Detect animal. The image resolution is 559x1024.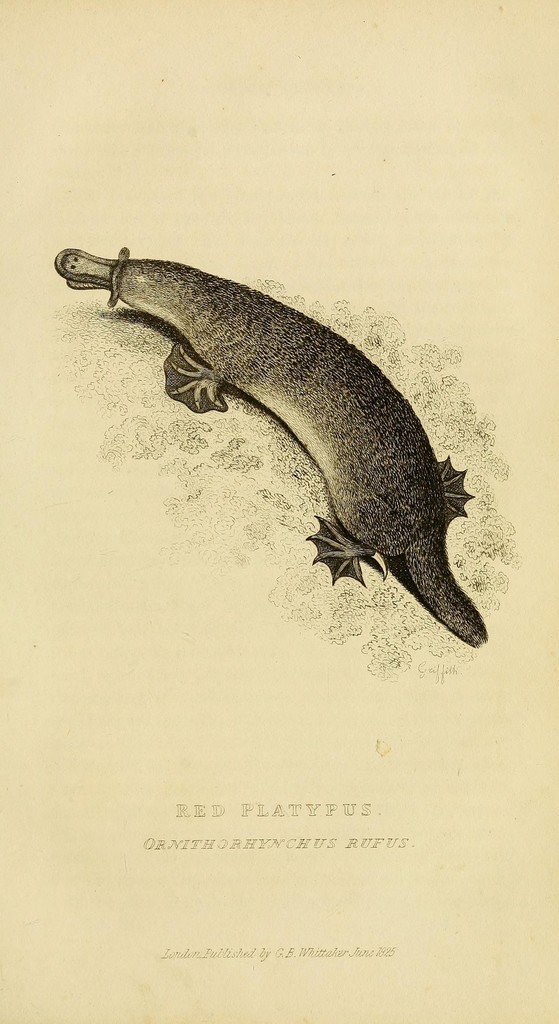
53 244 482 652.
